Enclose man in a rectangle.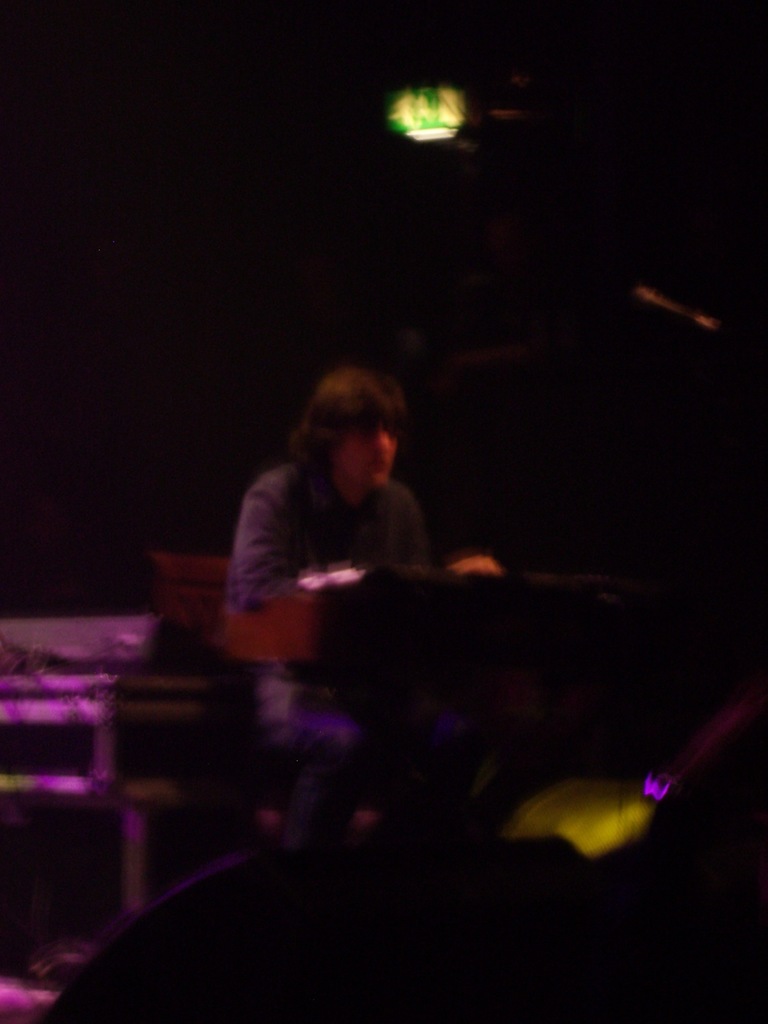
[227, 370, 503, 785].
